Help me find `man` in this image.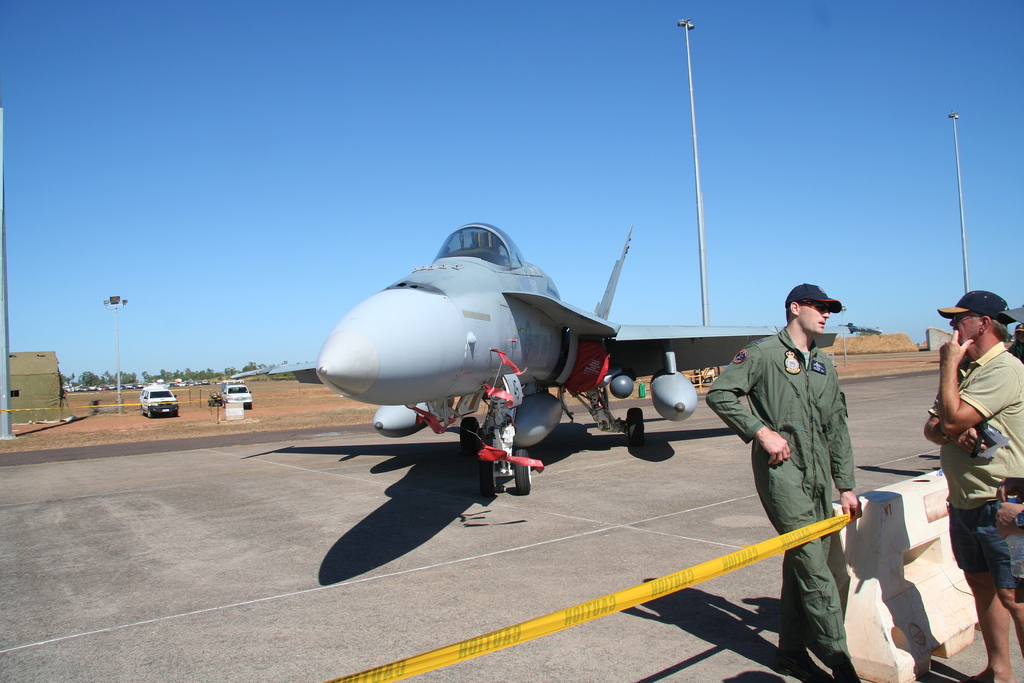
Found it: box=[708, 280, 863, 682].
